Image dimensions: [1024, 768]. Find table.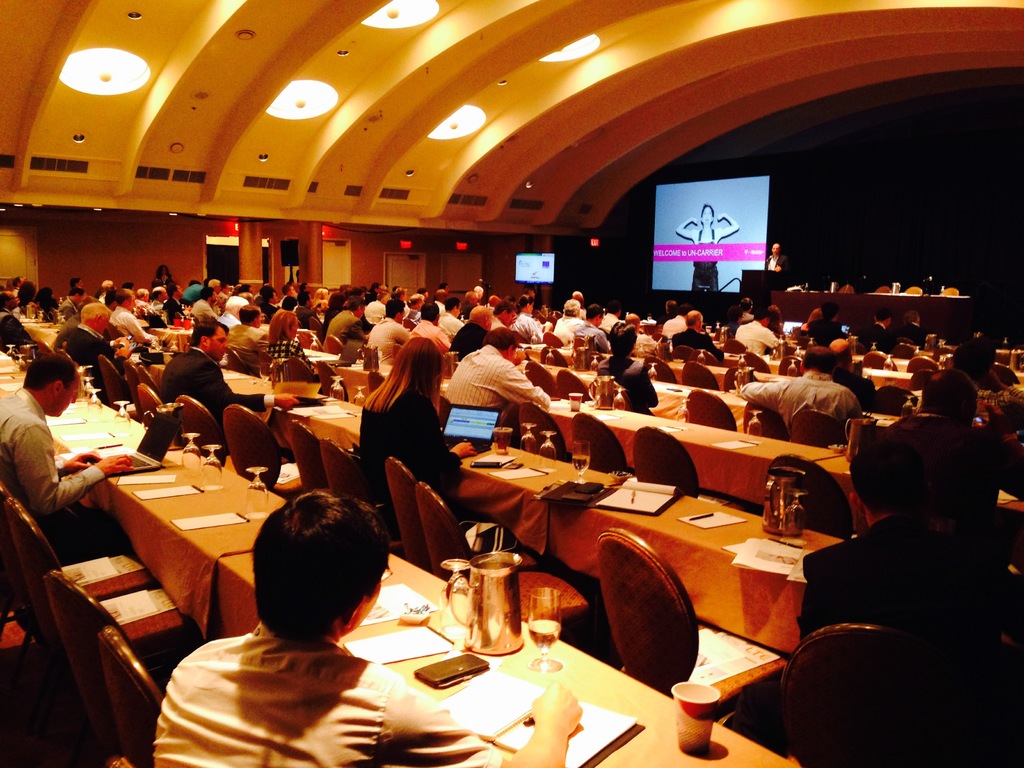
(541, 400, 864, 539).
